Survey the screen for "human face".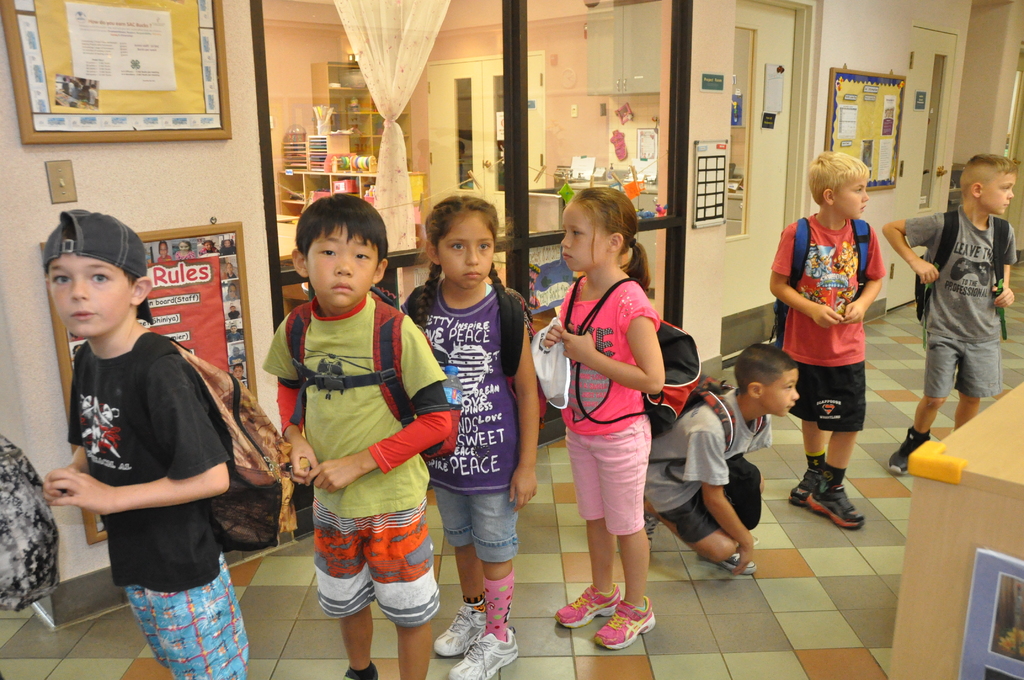
Survey found: {"left": 556, "top": 202, "right": 611, "bottom": 271}.
